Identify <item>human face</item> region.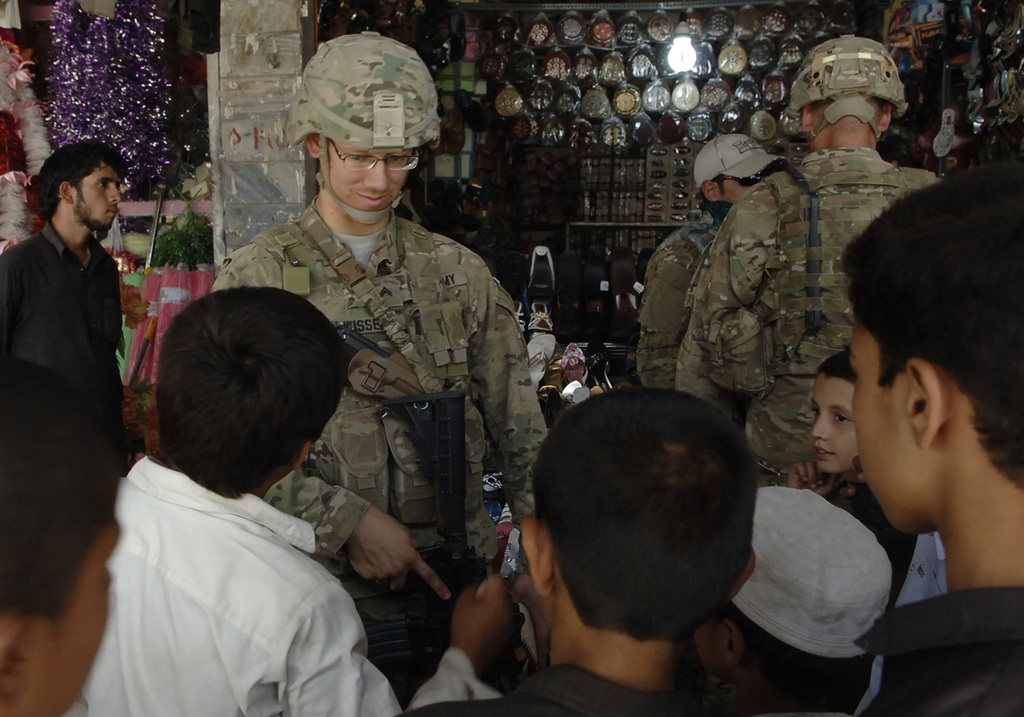
Region: select_region(324, 144, 396, 219).
